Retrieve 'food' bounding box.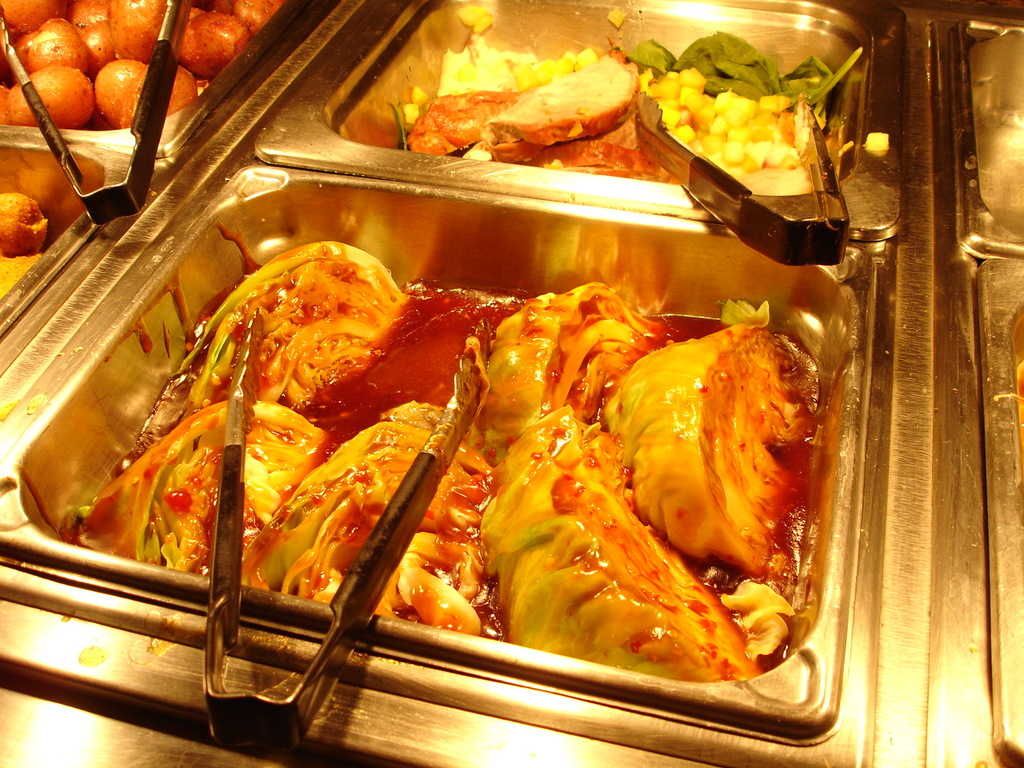
Bounding box: 0,191,50,259.
